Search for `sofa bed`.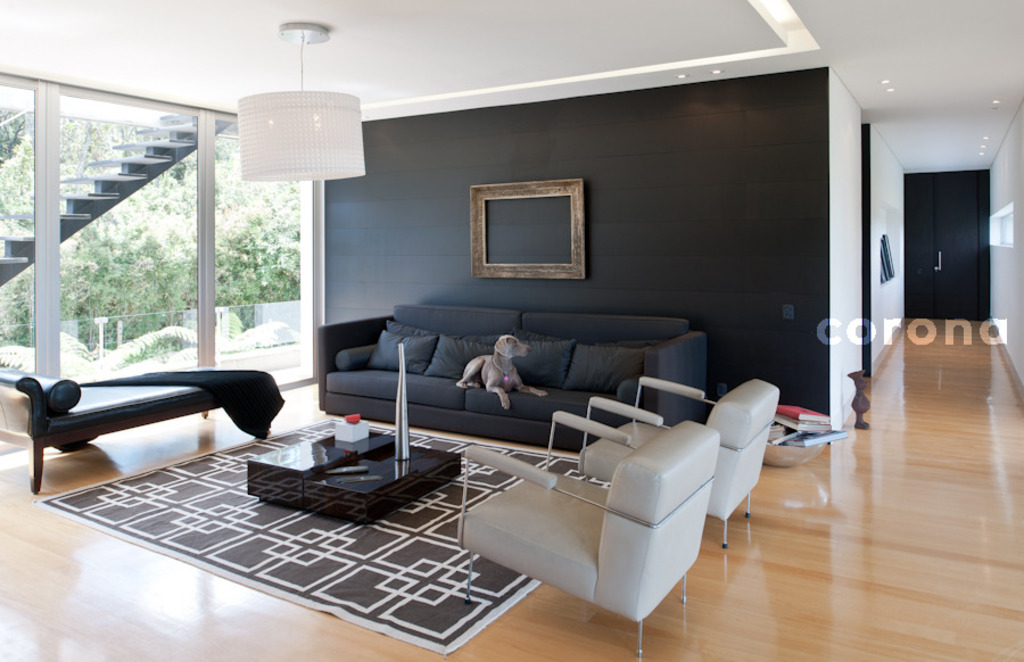
Found at {"x1": 322, "y1": 305, "x2": 707, "y2": 452}.
